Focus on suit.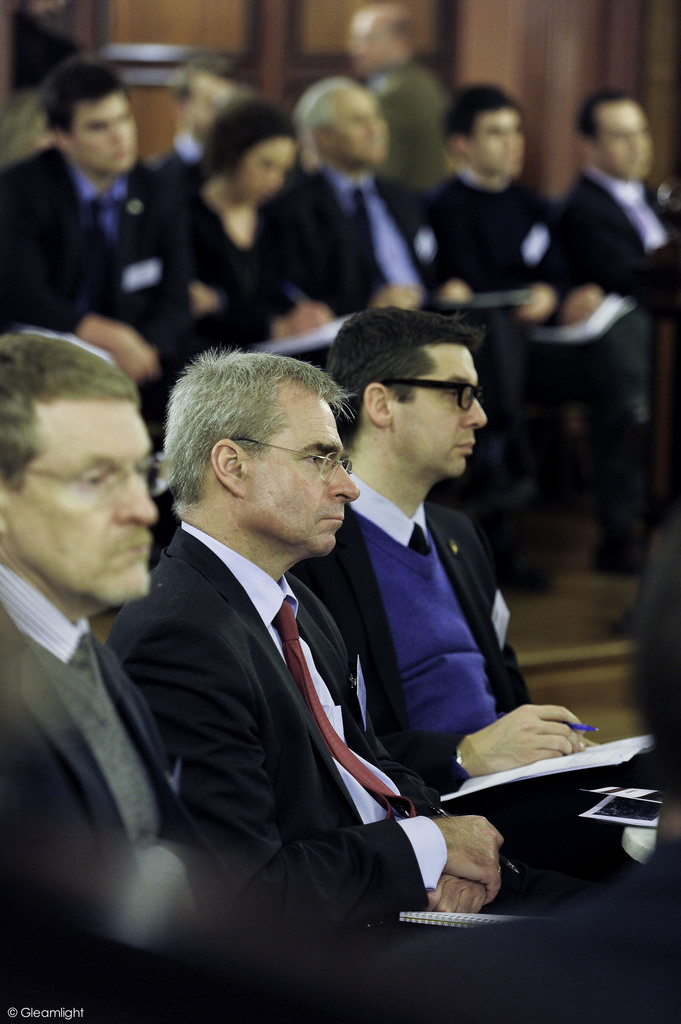
Focused at l=172, t=175, r=317, b=338.
